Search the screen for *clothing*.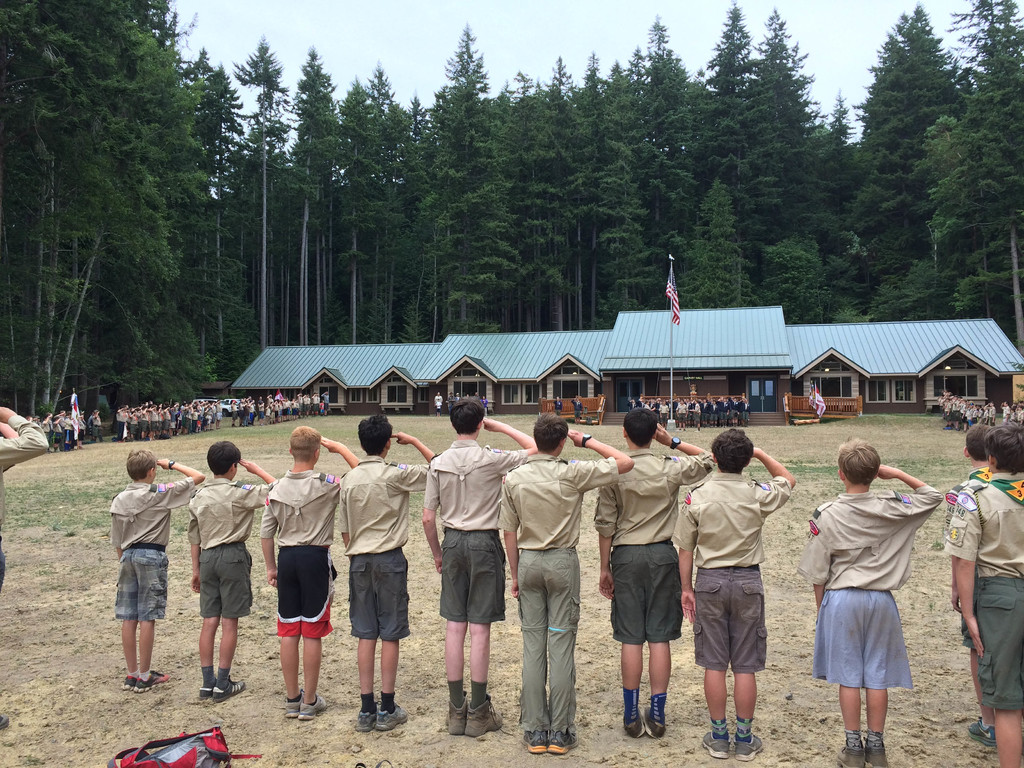
Found at (336, 451, 428, 638).
